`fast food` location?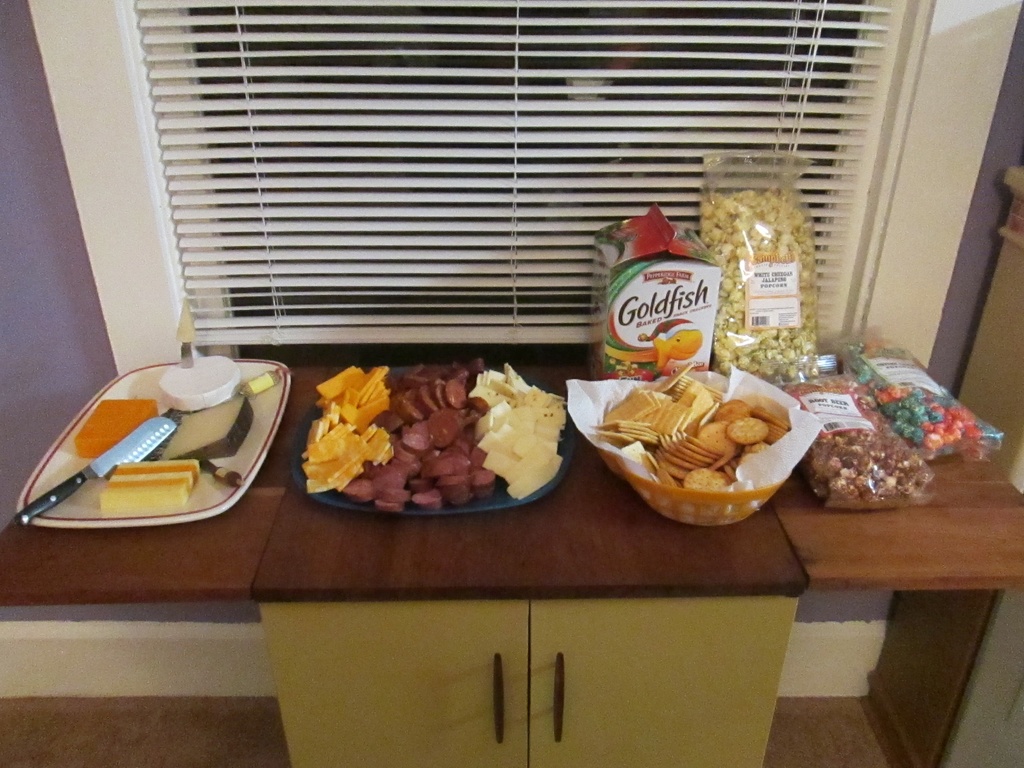
751:440:772:452
